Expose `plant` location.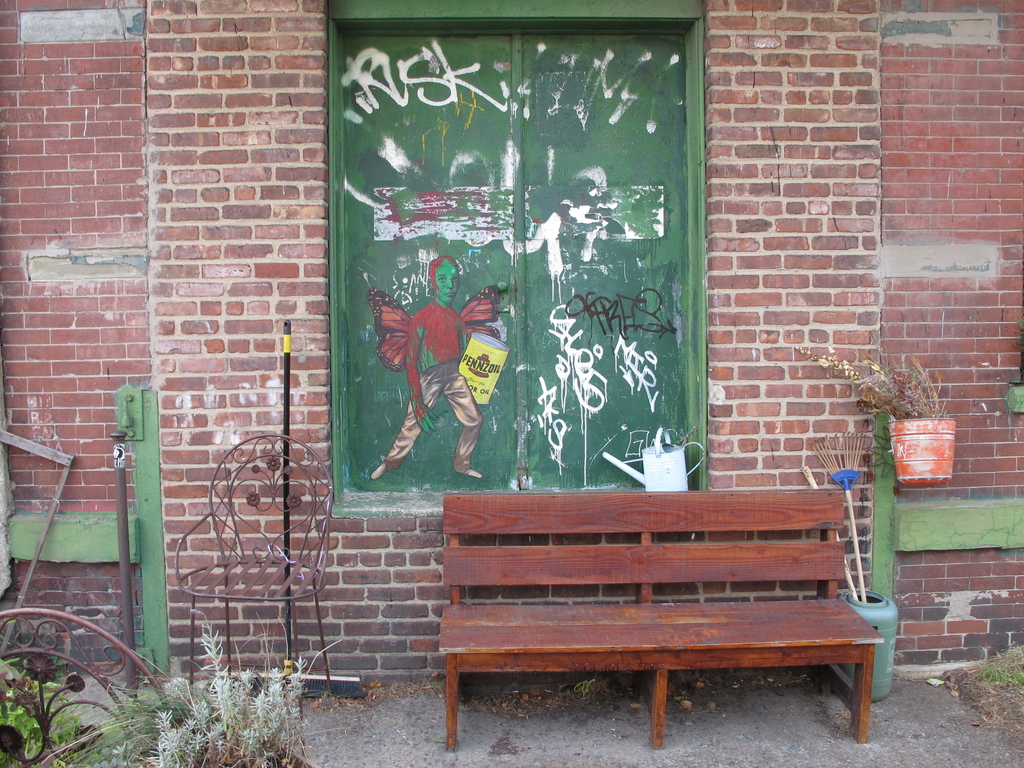
Exposed at Rect(0, 677, 81, 767).
